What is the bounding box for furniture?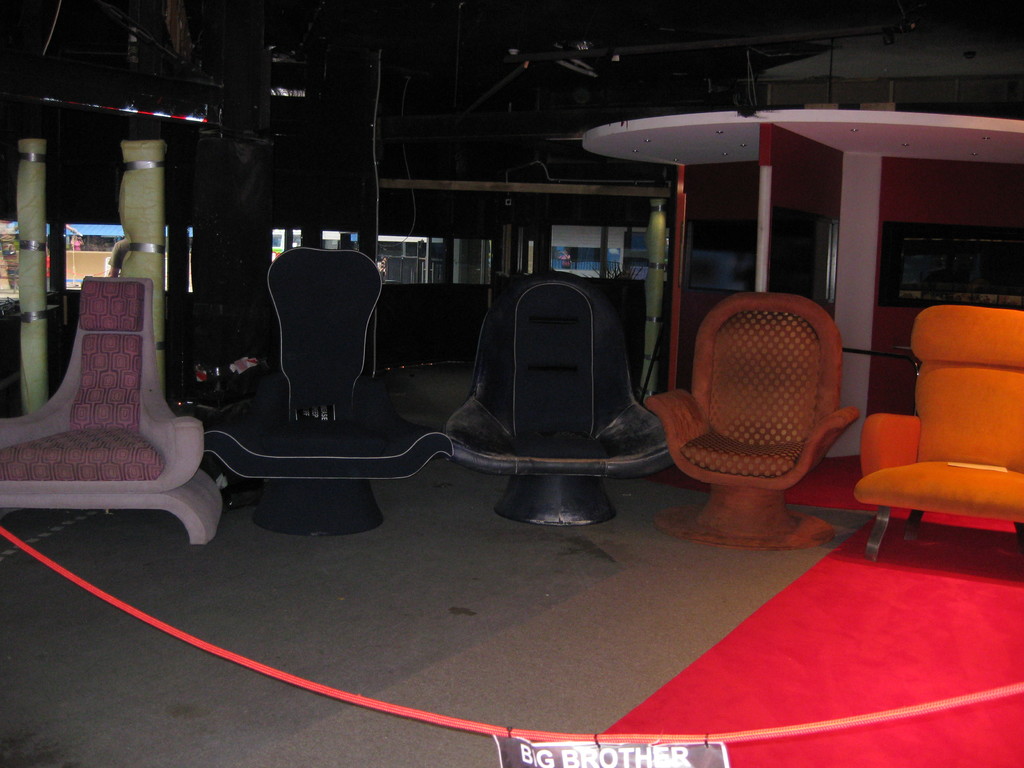
l=645, t=298, r=858, b=550.
